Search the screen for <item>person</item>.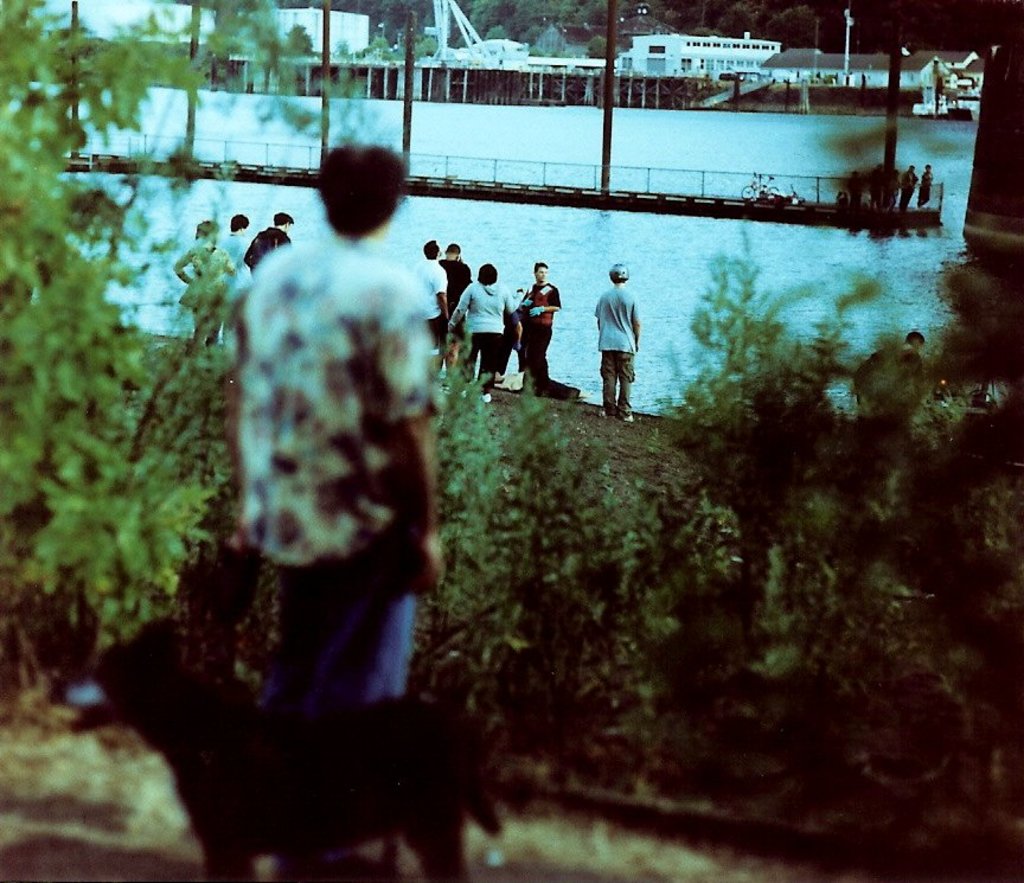
Found at [520,263,565,391].
